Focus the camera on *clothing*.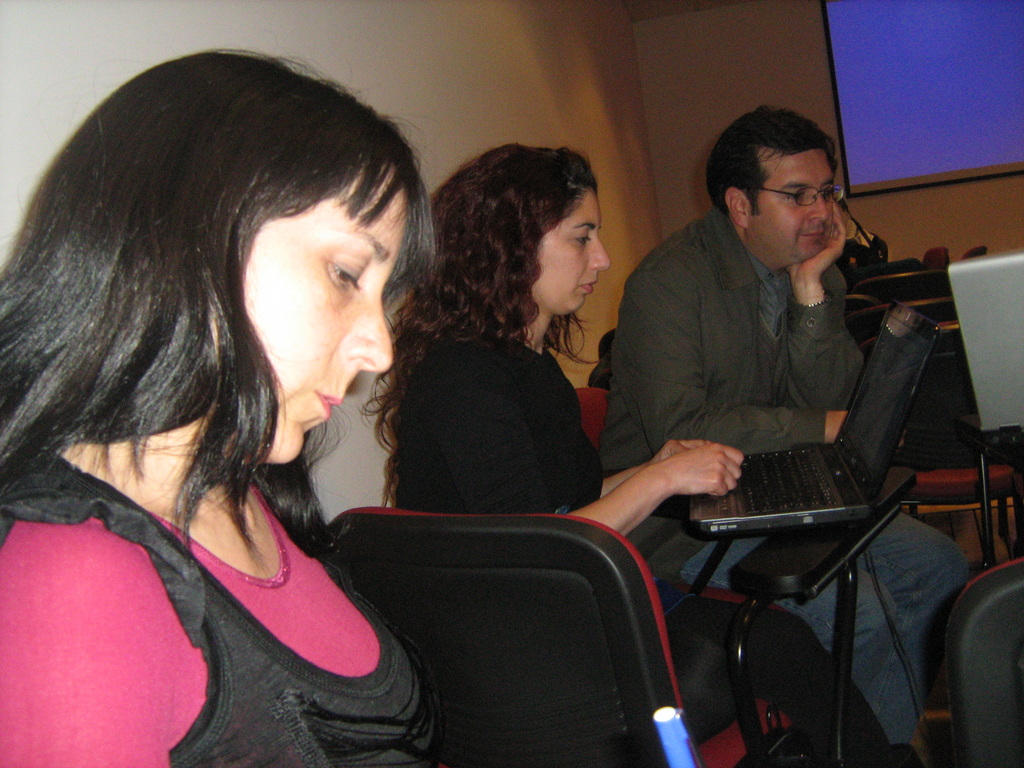
Focus region: detection(598, 218, 865, 582).
